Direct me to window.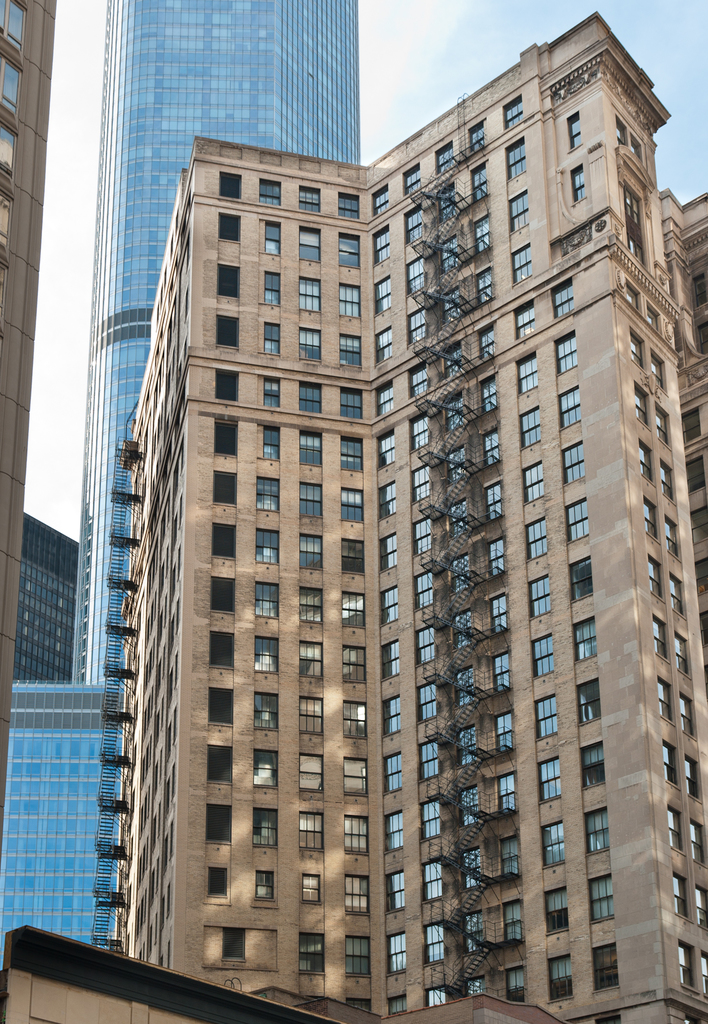
Direction: x1=374, y1=225, x2=390, y2=266.
